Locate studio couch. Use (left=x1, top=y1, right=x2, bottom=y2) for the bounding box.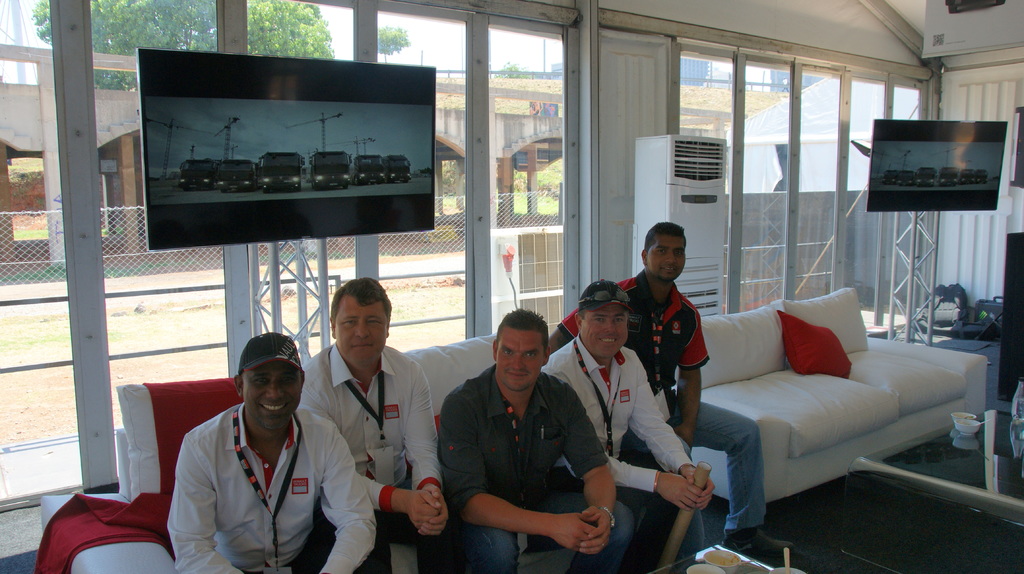
(left=34, top=378, right=248, bottom=573).
